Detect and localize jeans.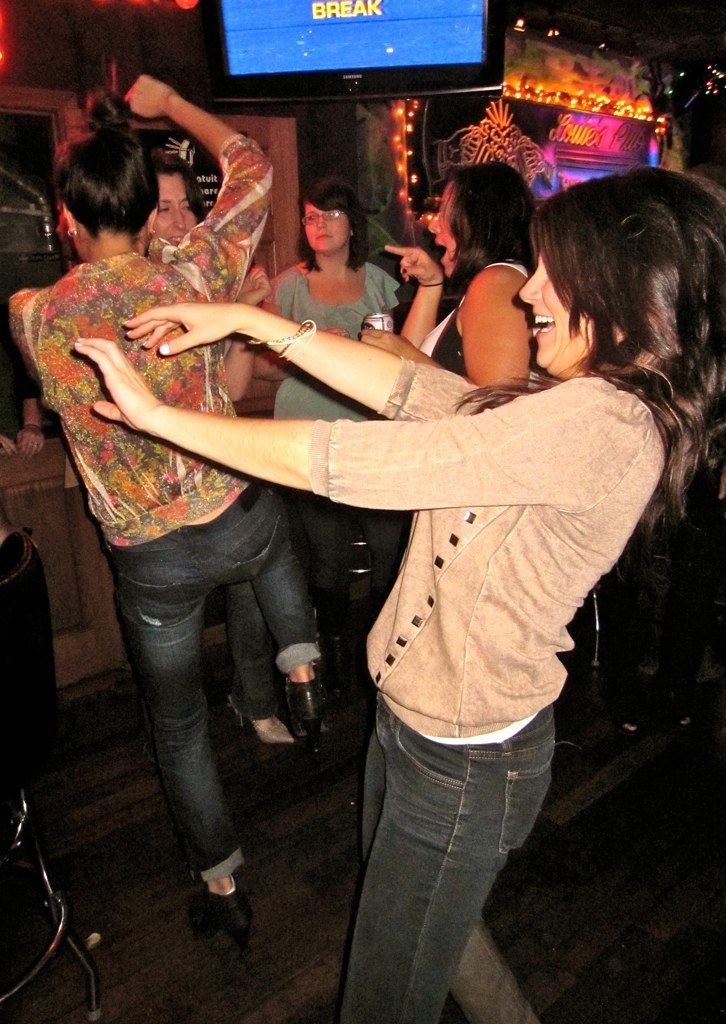
Localized at 99, 478, 324, 886.
